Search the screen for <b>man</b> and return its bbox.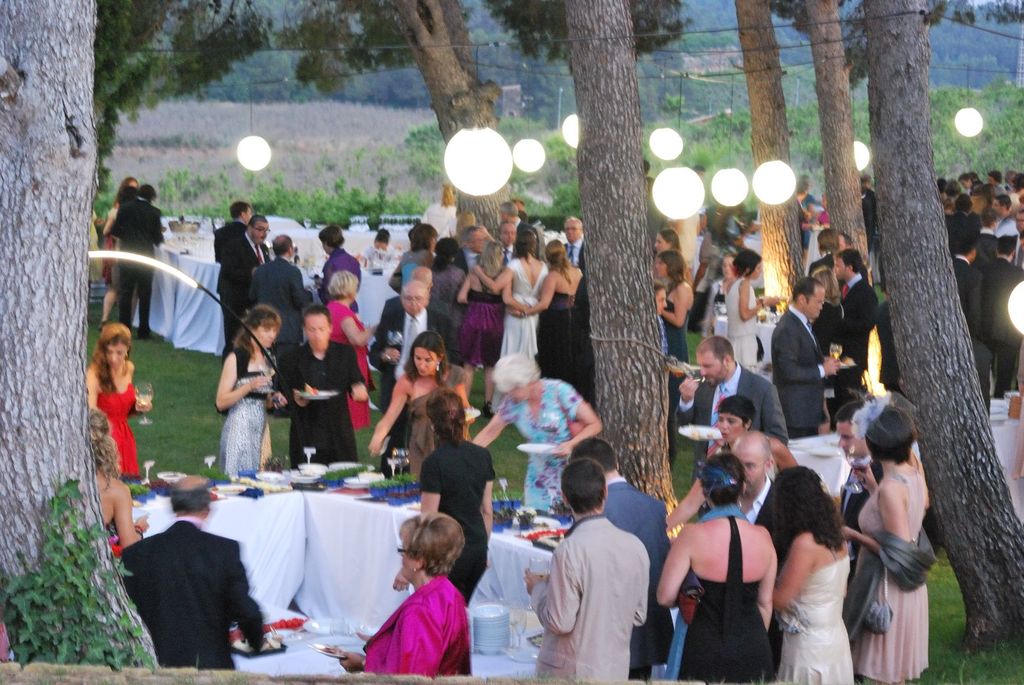
Found: x1=769 y1=277 x2=840 y2=439.
